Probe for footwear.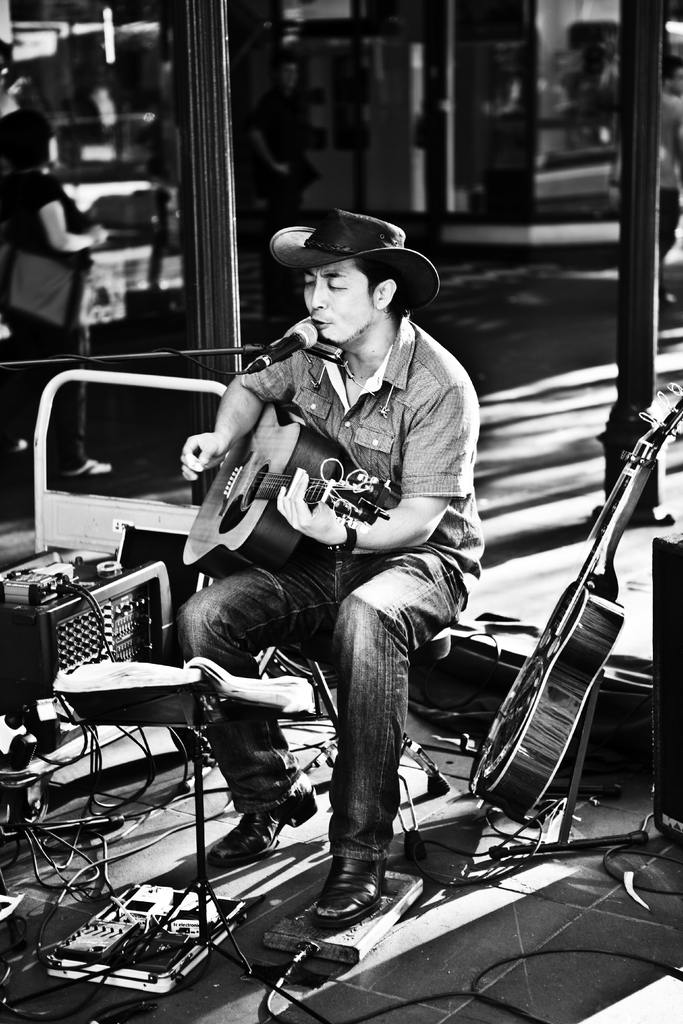
Probe result: 207 806 317 867.
